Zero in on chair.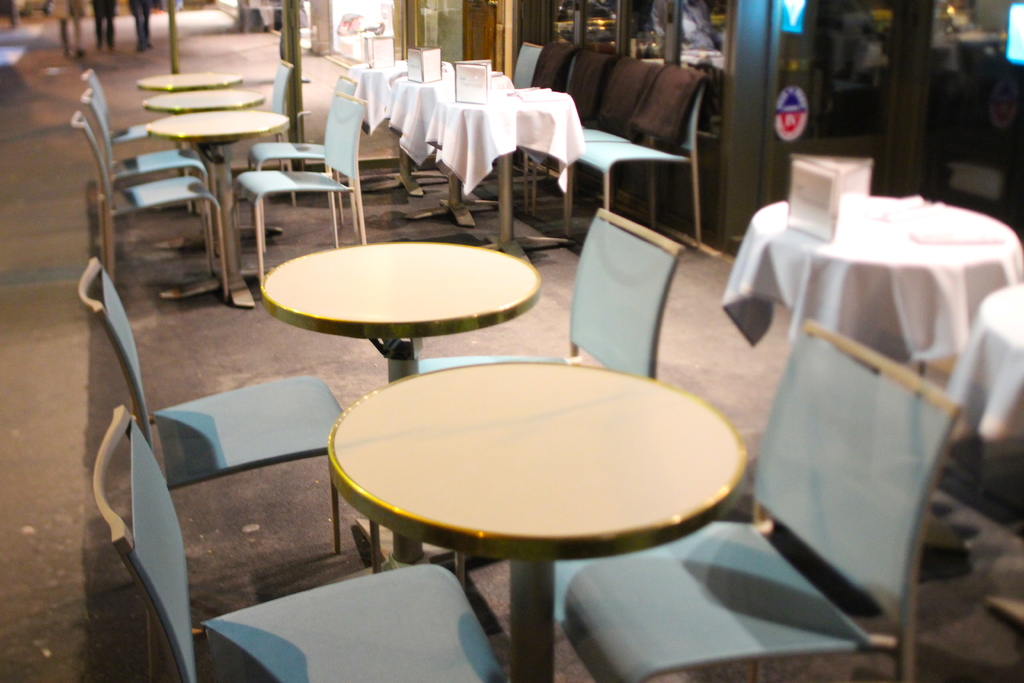
Zeroed in: [573,63,709,248].
